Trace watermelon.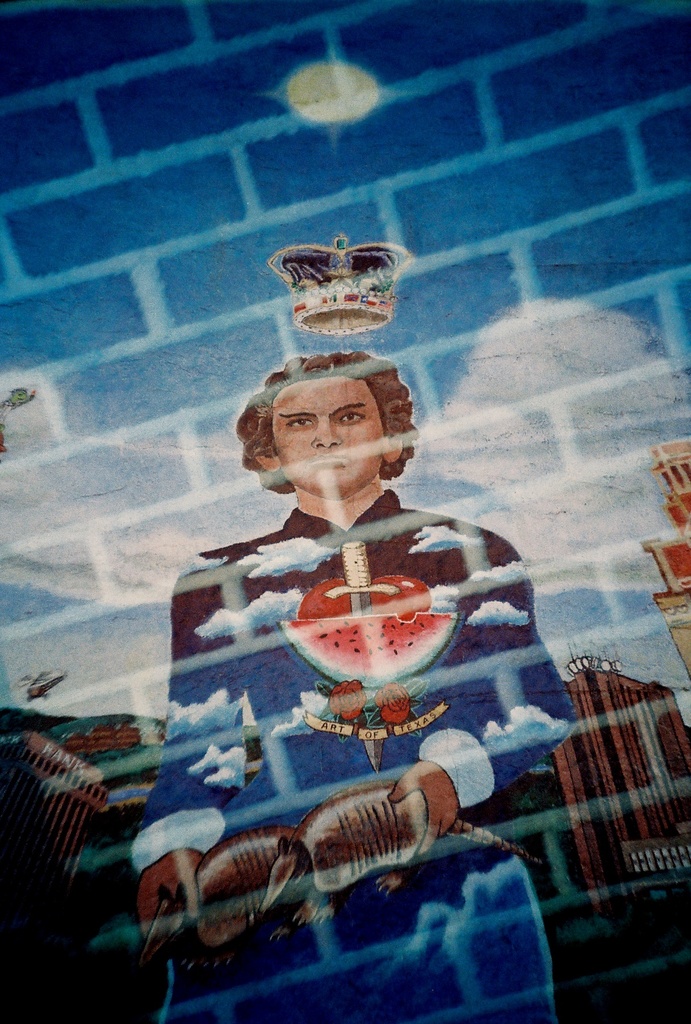
Traced to bbox=[283, 613, 463, 692].
